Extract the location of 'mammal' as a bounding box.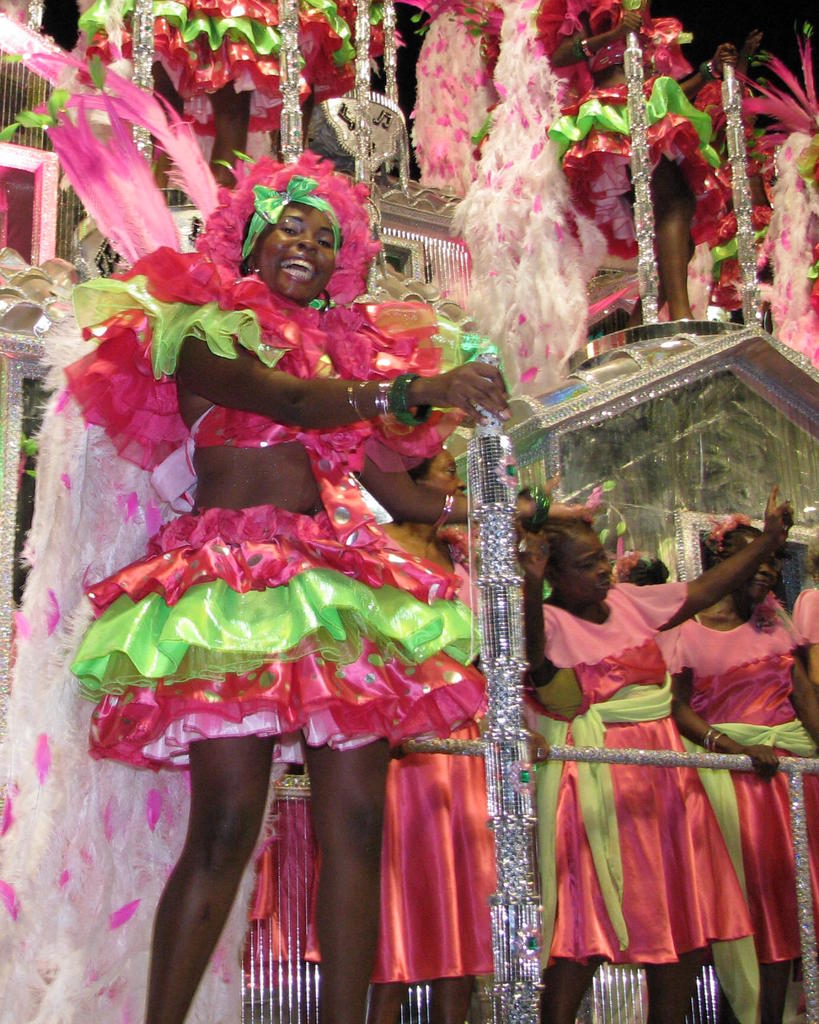
(x1=64, y1=164, x2=508, y2=1023).
